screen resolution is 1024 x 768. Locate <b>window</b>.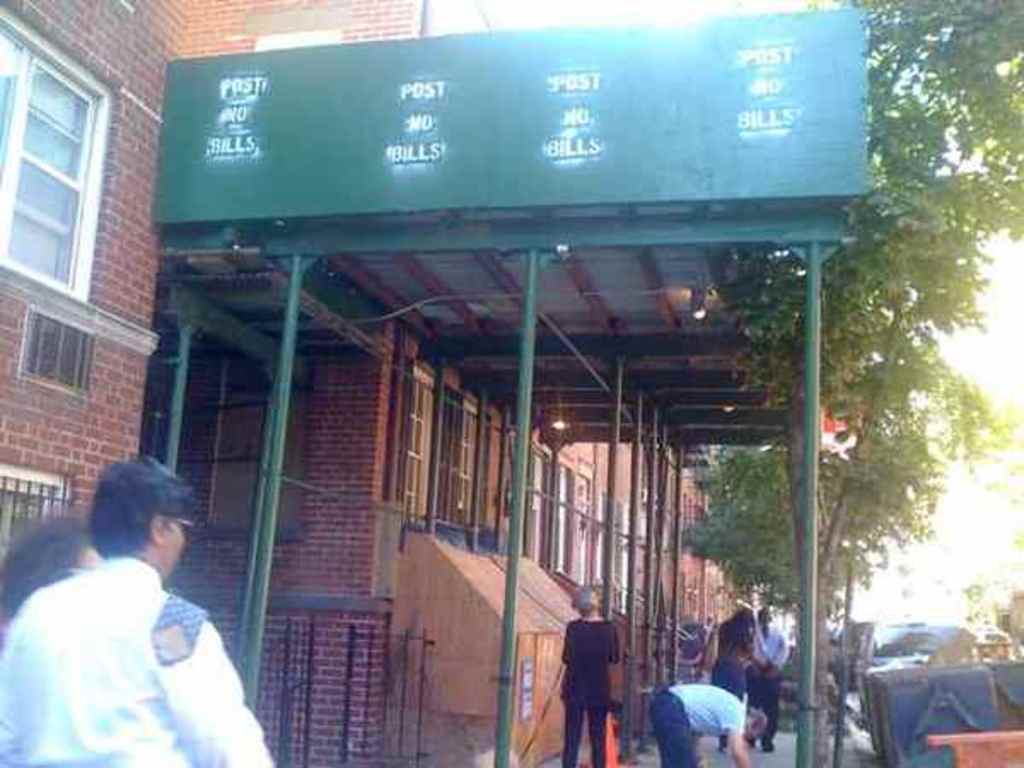
449,389,495,529.
